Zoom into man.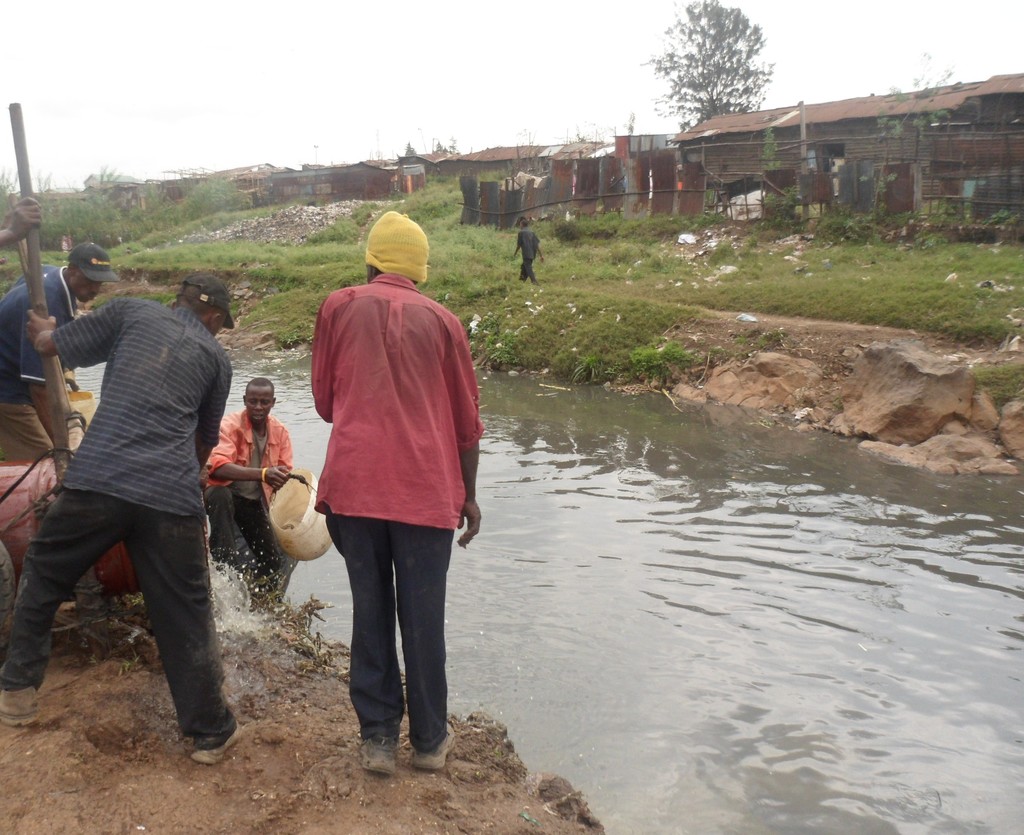
Zoom target: 518,225,548,288.
